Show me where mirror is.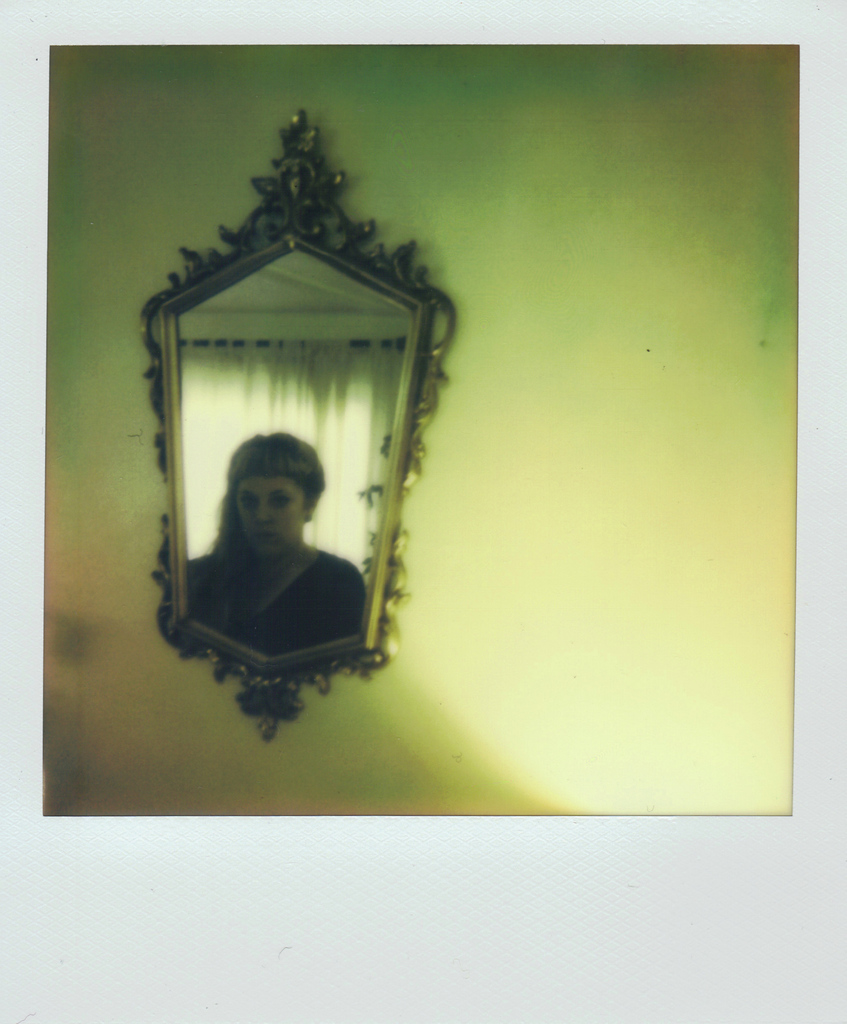
mirror is at locate(183, 250, 414, 657).
